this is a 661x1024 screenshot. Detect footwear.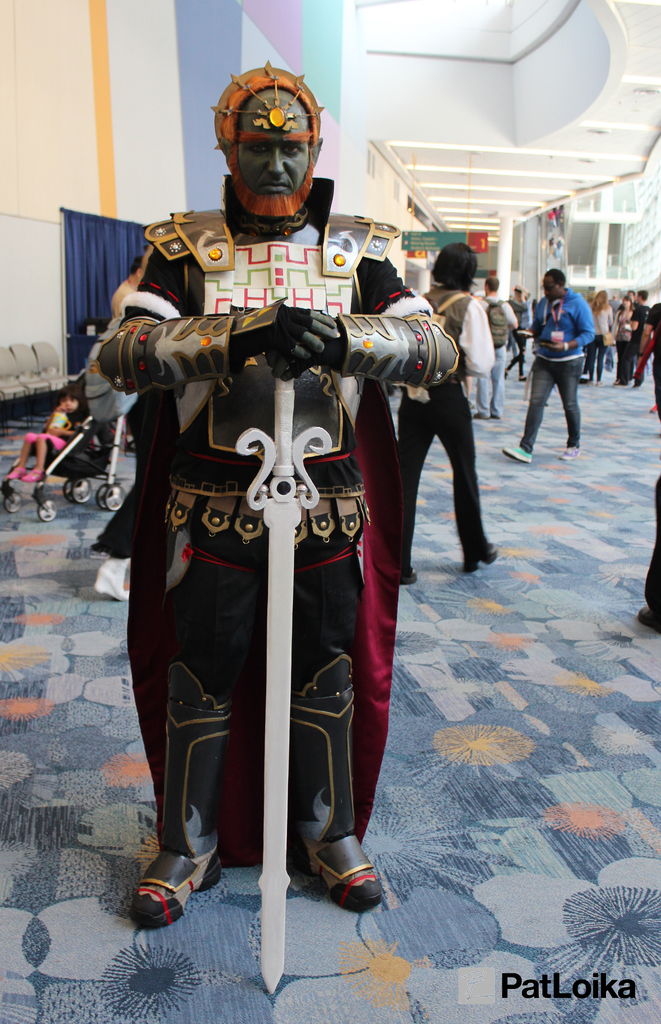
(x1=598, y1=380, x2=603, y2=384).
